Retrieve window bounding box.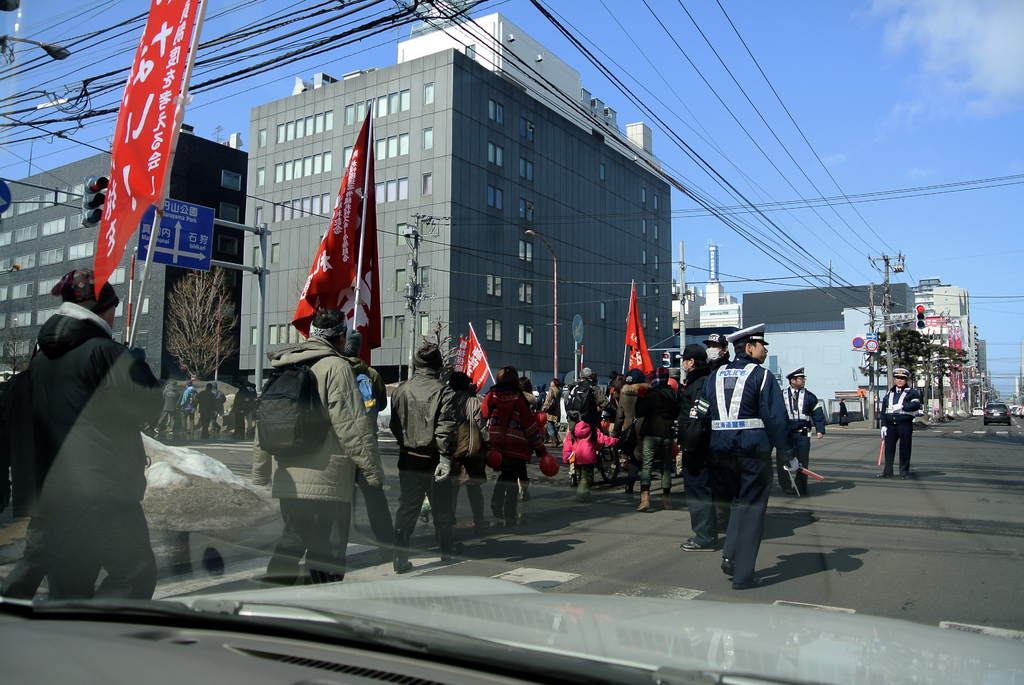
Bounding box: 342,145,350,168.
